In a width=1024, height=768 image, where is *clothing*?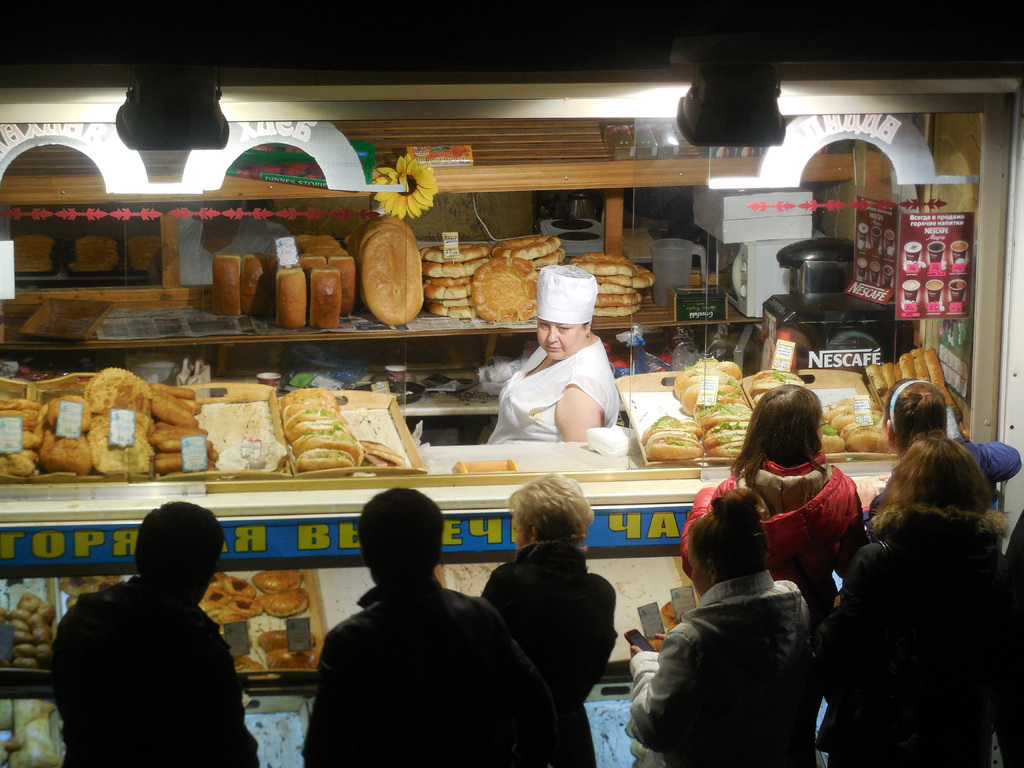
Rect(297, 567, 554, 767).
